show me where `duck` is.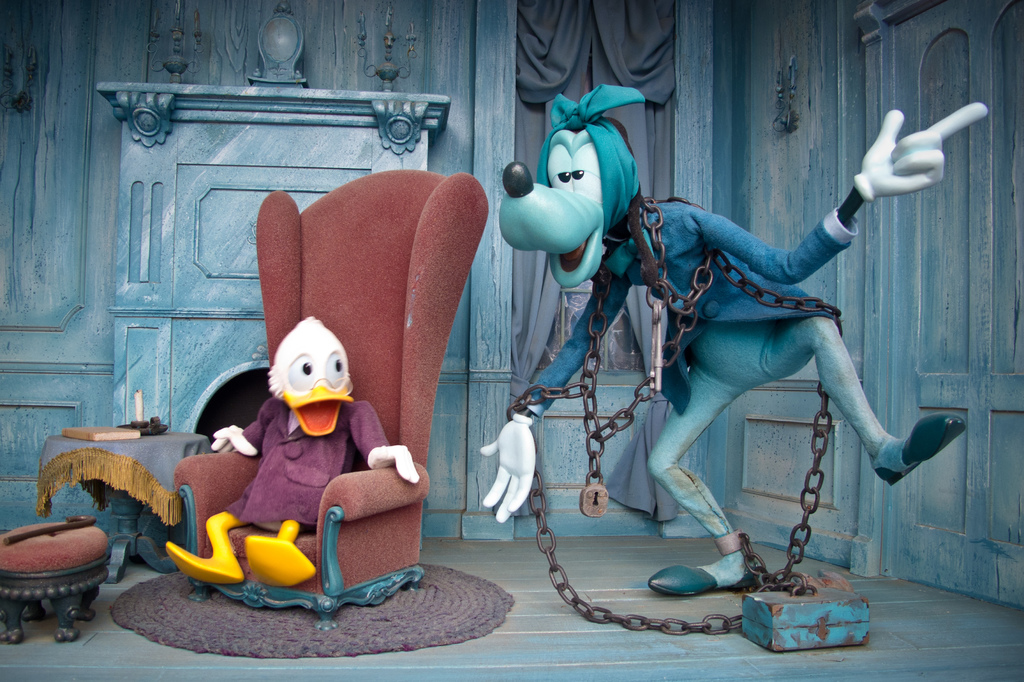
`duck` is at box=[131, 298, 465, 617].
